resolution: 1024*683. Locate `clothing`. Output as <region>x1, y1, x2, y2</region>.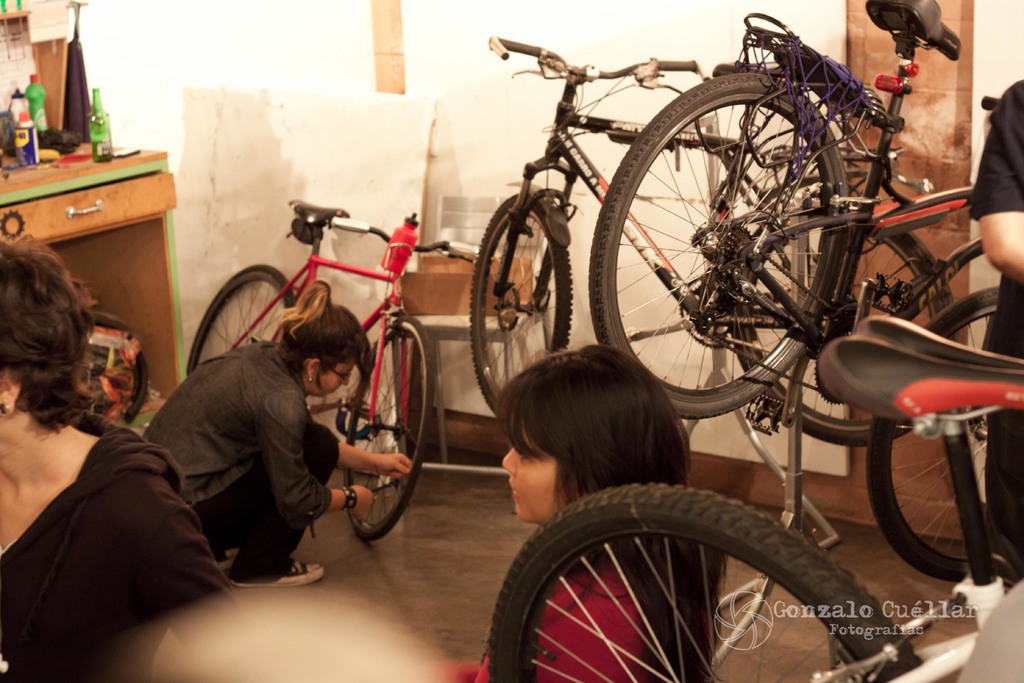
<region>0, 402, 241, 682</region>.
